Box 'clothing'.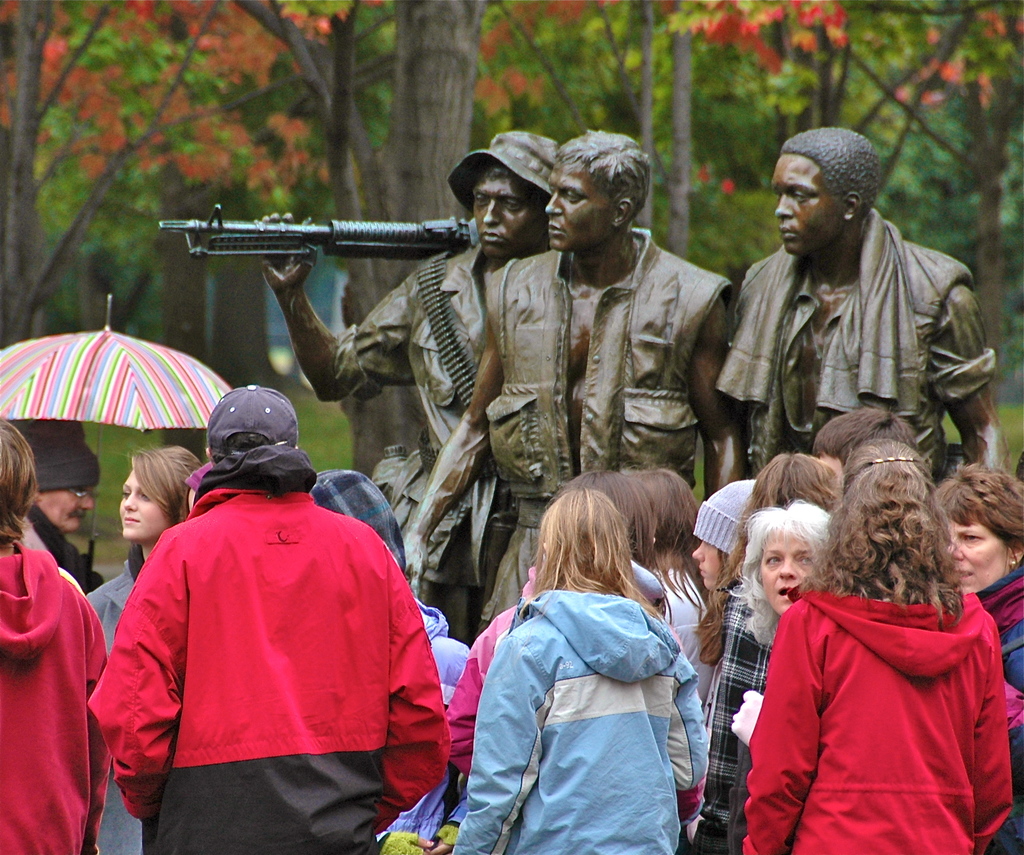
370,601,483,854.
